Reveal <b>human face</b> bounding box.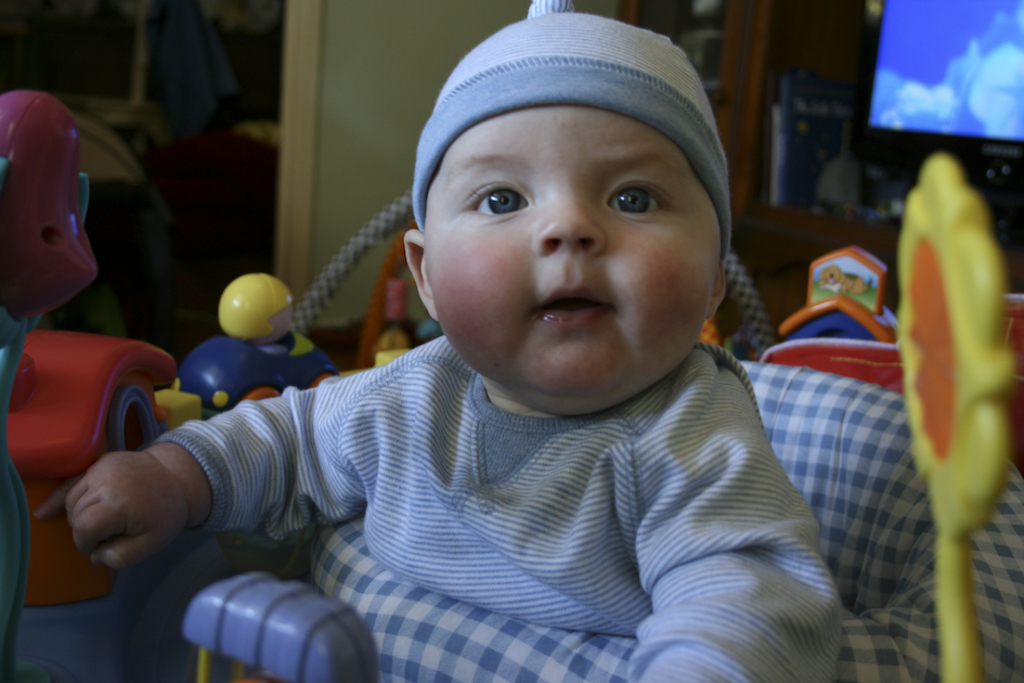
Revealed: region(425, 106, 724, 403).
